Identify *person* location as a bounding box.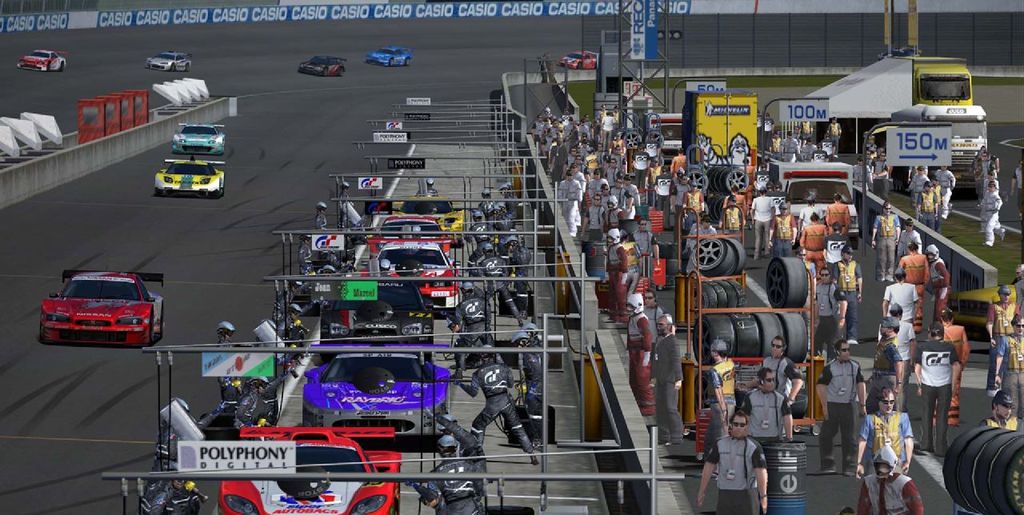
locate(851, 385, 914, 477).
